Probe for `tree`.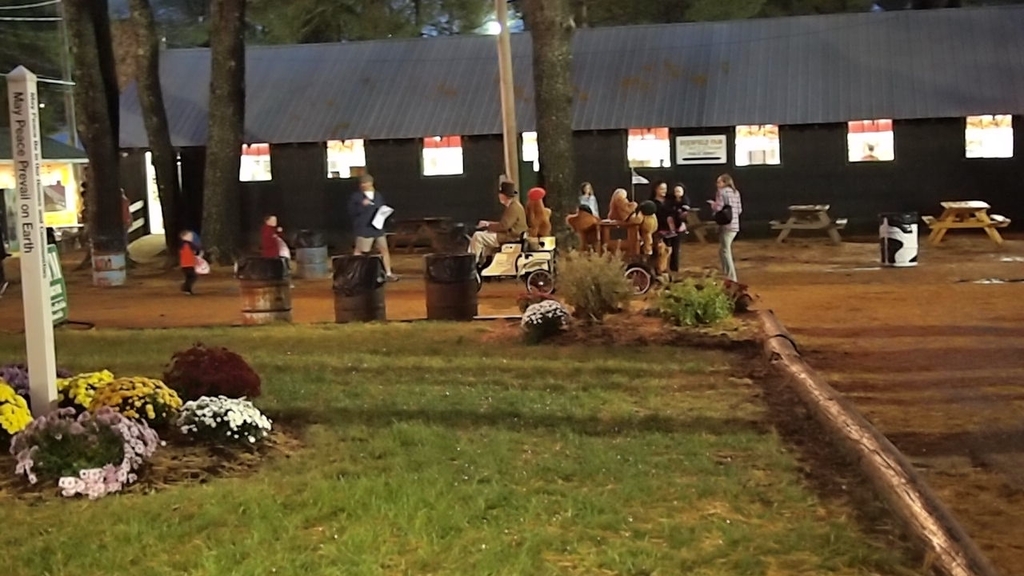
Probe result: region(54, 0, 130, 257).
